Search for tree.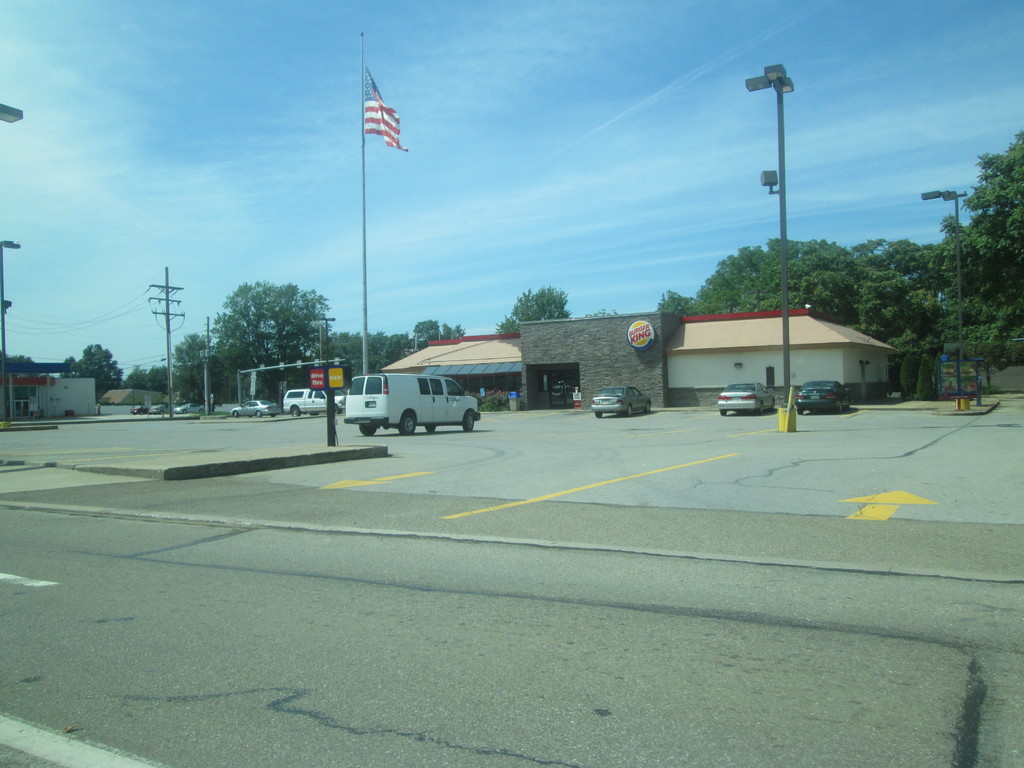
Found at left=0, top=352, right=36, bottom=378.
